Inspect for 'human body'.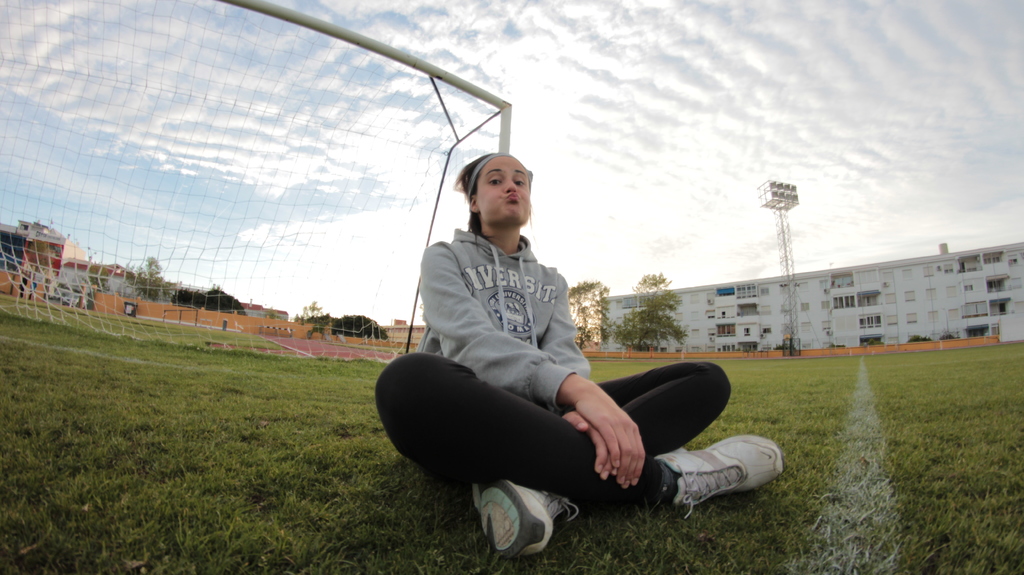
Inspection: {"left": 36, "top": 274, "right": 54, "bottom": 299}.
